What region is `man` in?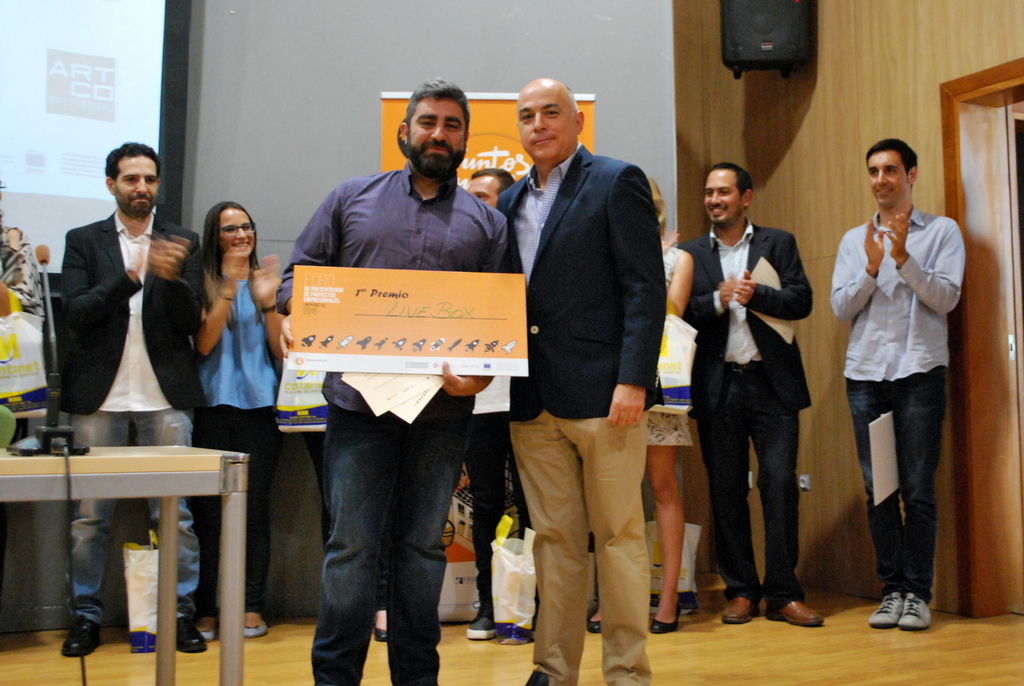
60 142 209 657.
